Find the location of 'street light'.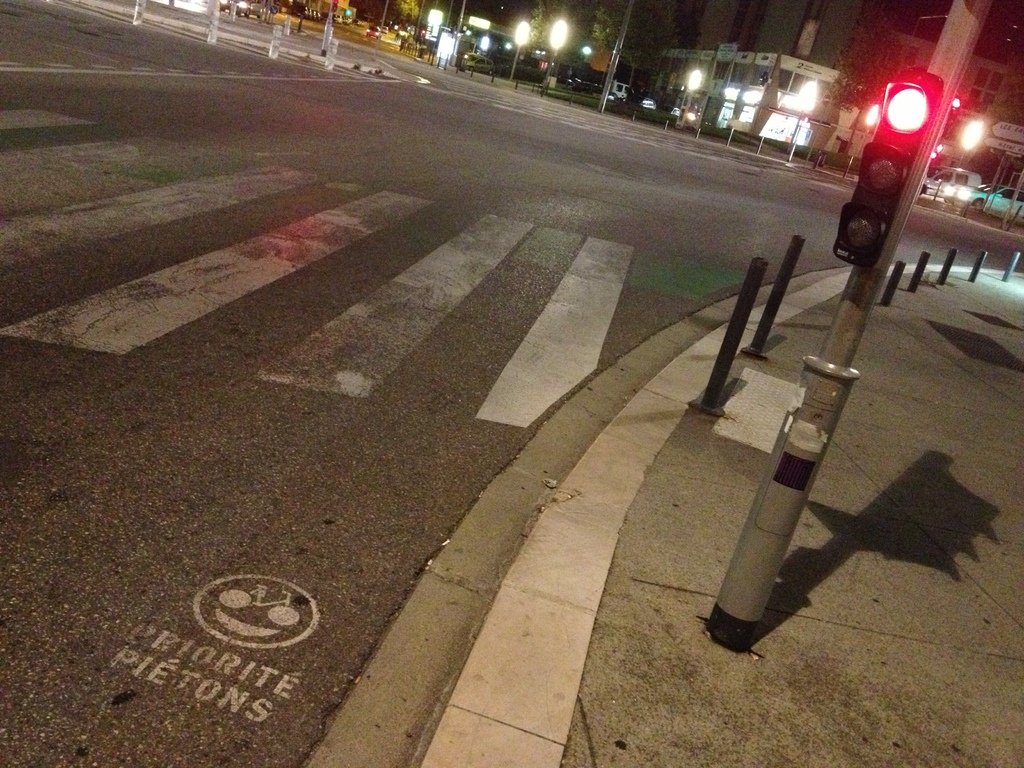
Location: bbox(510, 20, 532, 84).
